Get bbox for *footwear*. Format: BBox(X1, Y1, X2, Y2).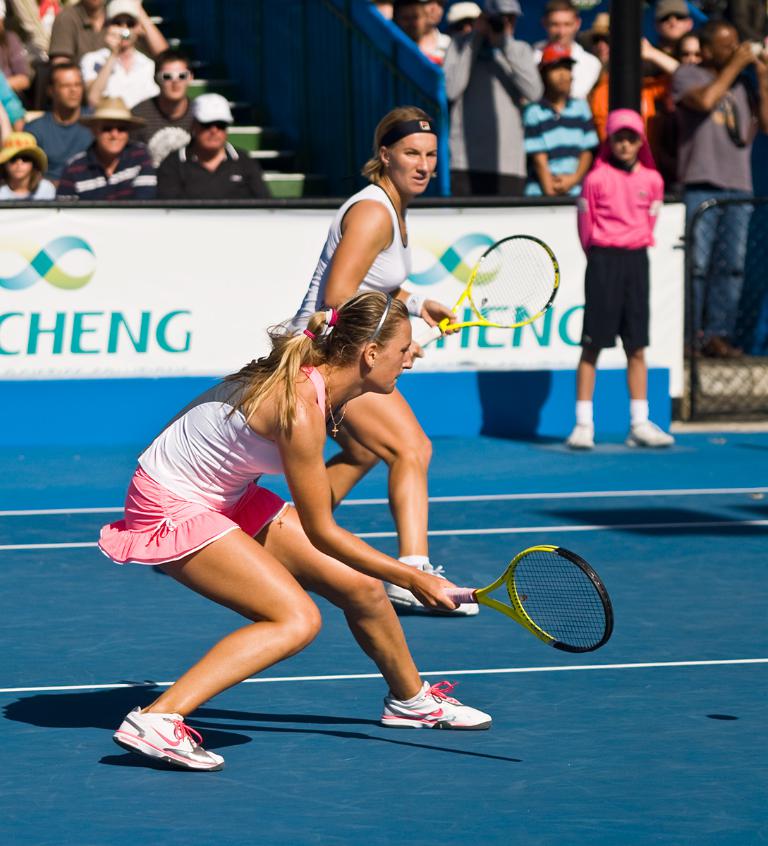
BBox(111, 711, 217, 773).
